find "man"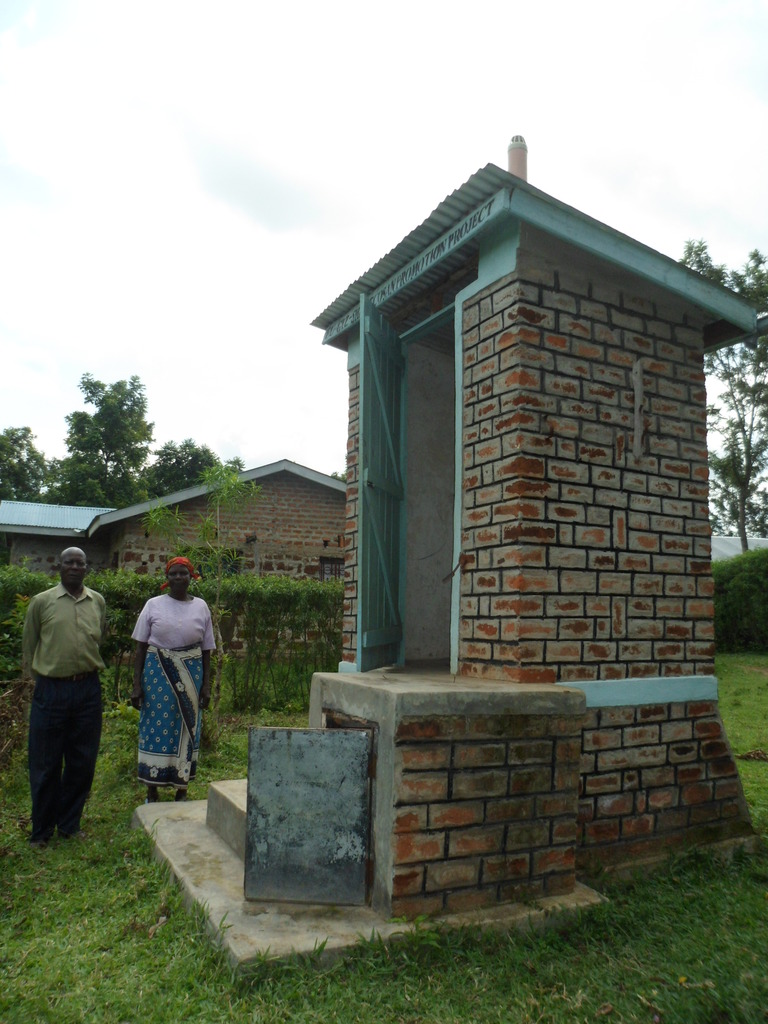
locate(21, 545, 107, 842)
